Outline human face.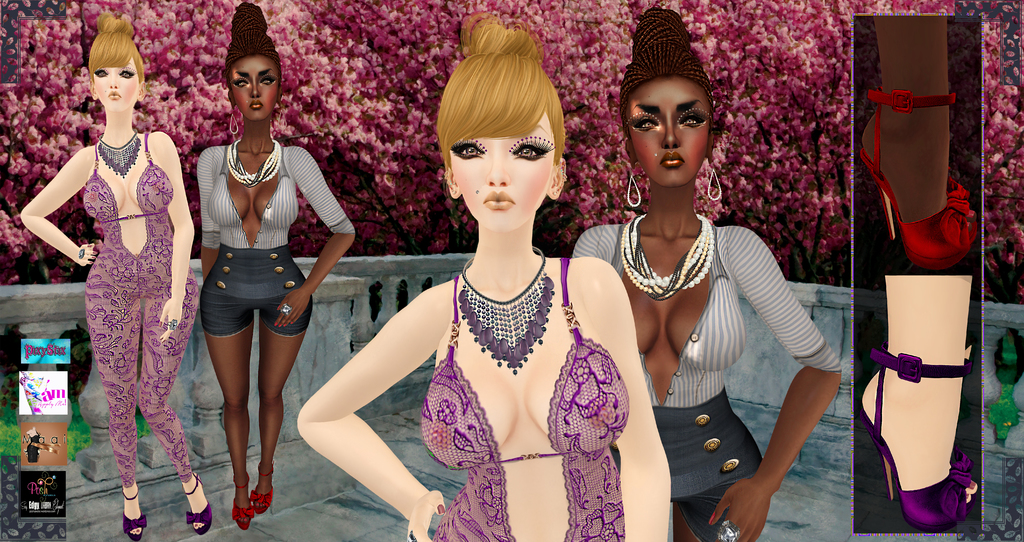
Outline: [625,74,714,186].
